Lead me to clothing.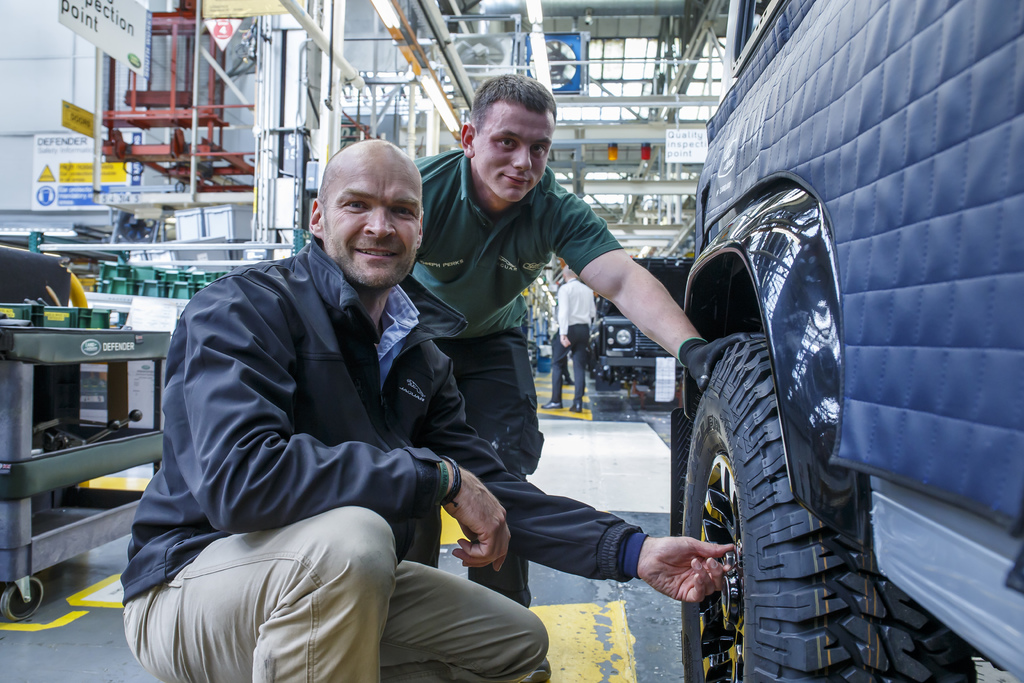
Lead to <region>394, 145, 626, 605</region>.
